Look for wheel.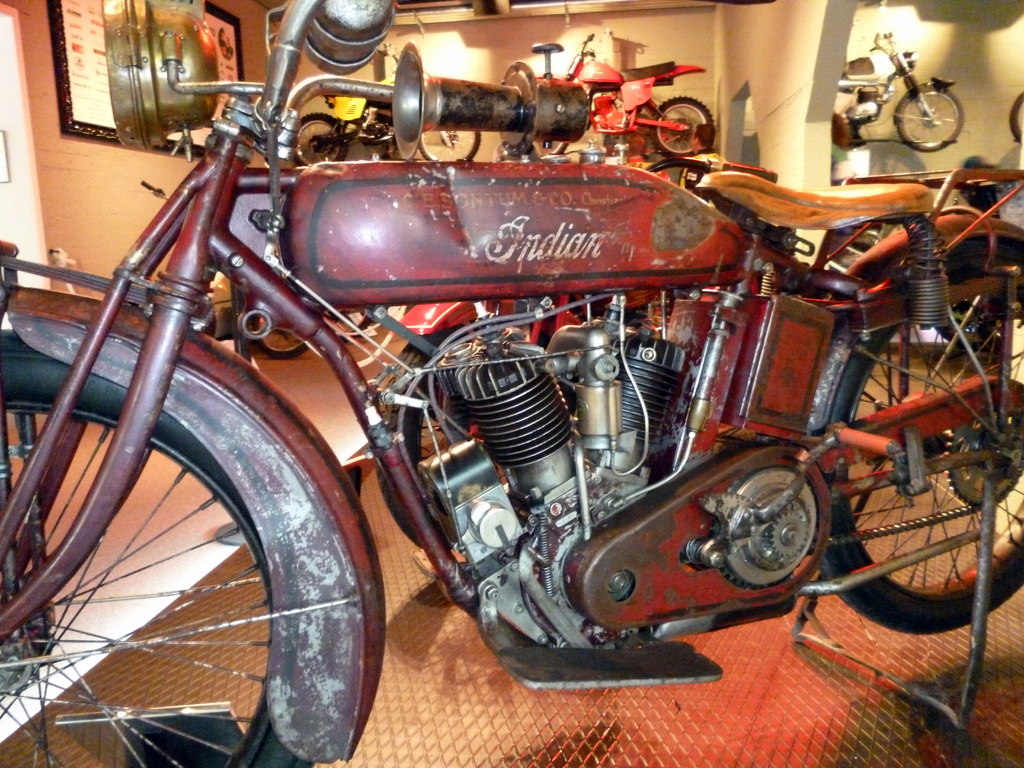
Found: <bbox>648, 96, 712, 161</bbox>.
